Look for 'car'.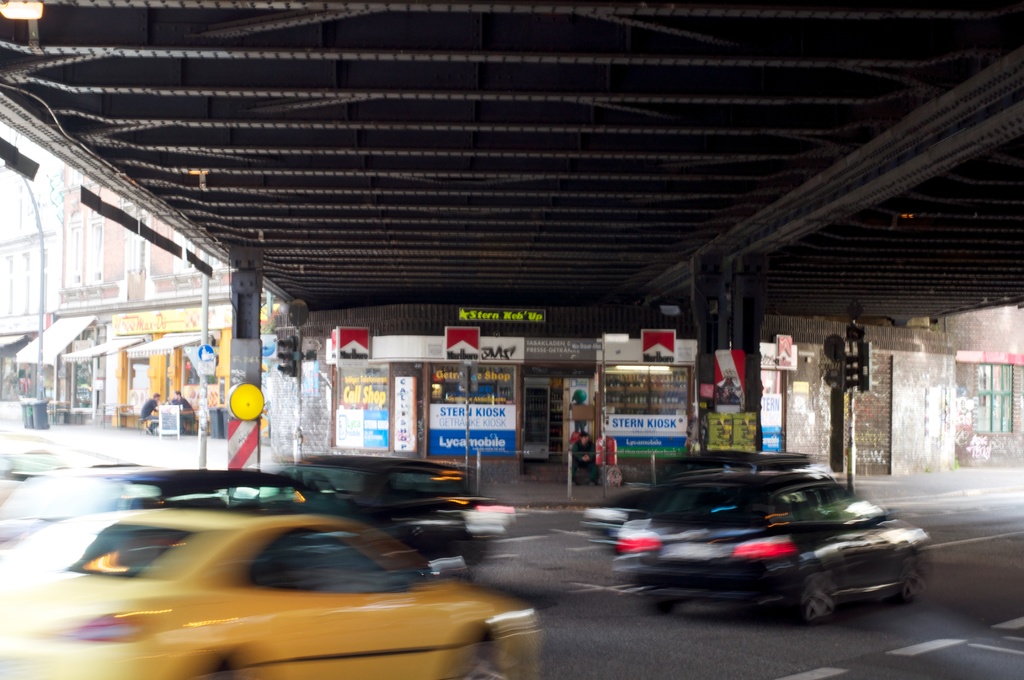
Found: (618, 471, 925, 631).
